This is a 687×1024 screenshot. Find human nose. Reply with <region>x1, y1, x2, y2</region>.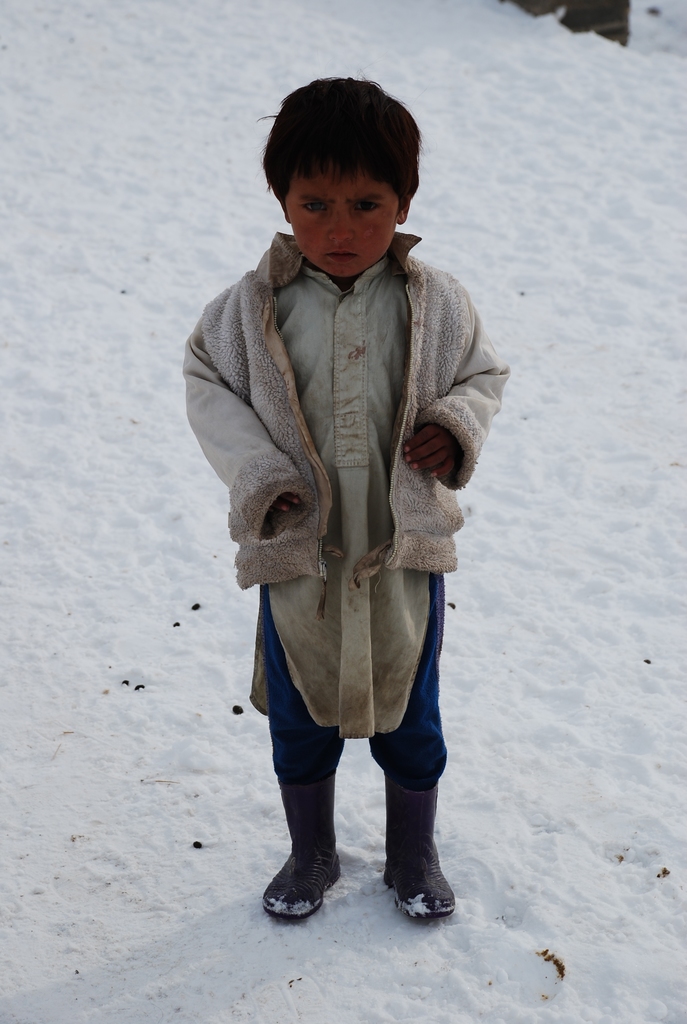
<region>329, 204, 355, 245</region>.
